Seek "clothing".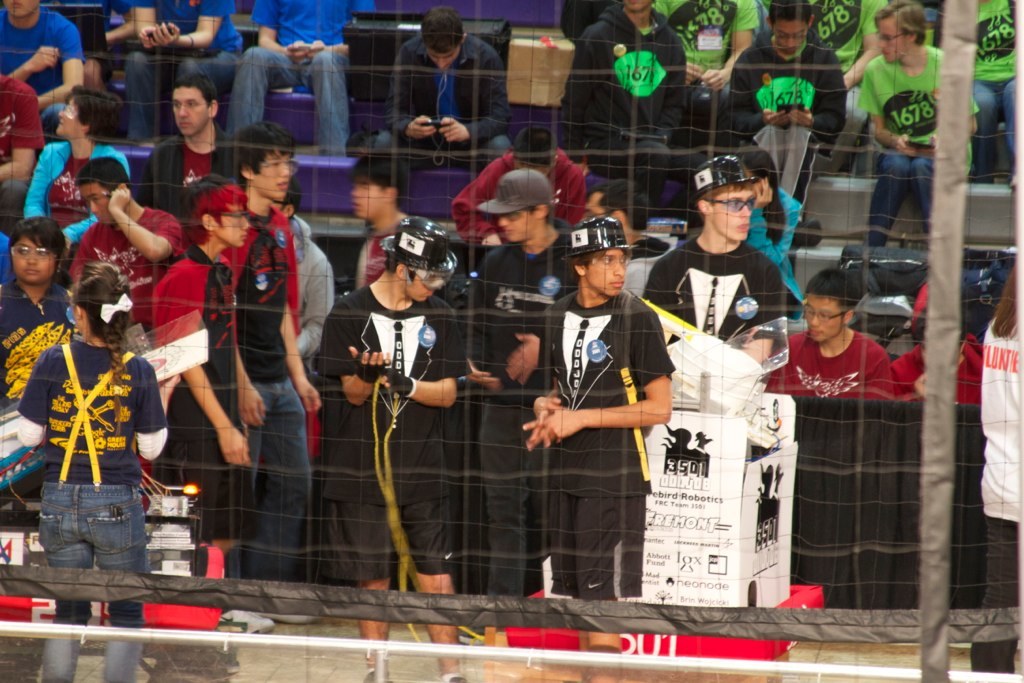
x1=734, y1=52, x2=835, y2=221.
